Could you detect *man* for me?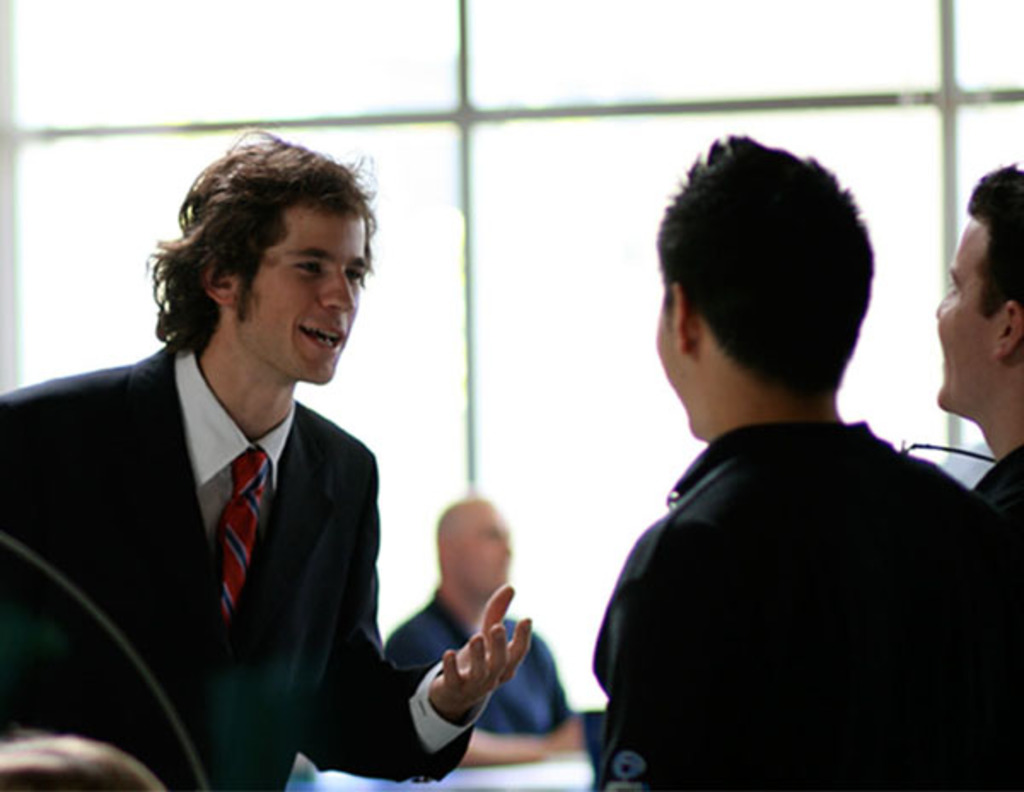
Detection result: [0, 125, 532, 790].
